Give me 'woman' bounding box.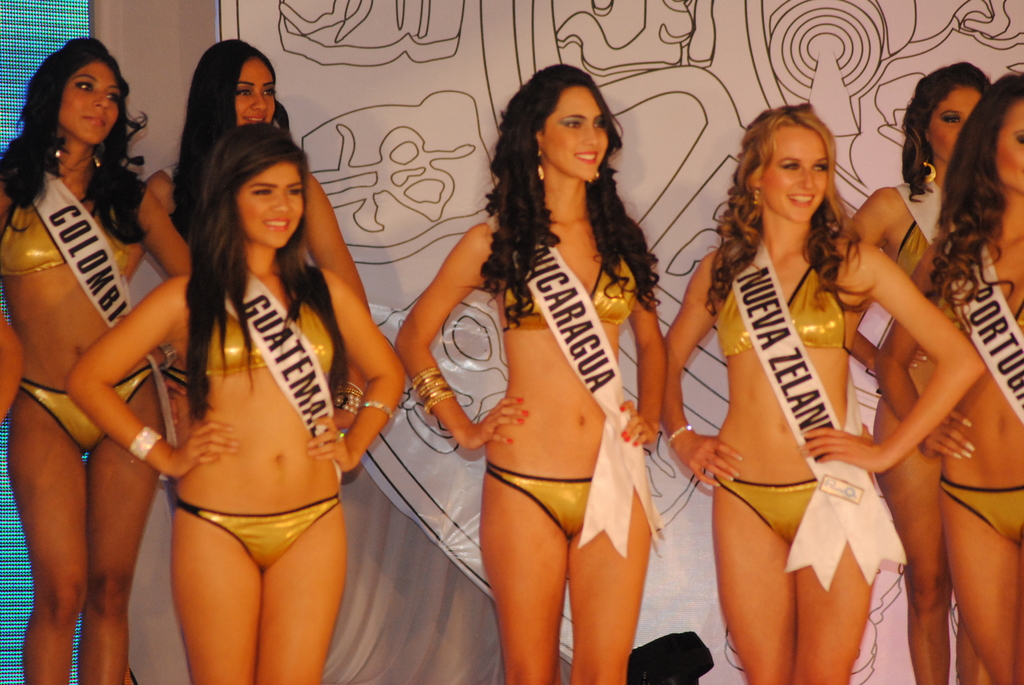
x1=395, y1=59, x2=668, y2=684.
